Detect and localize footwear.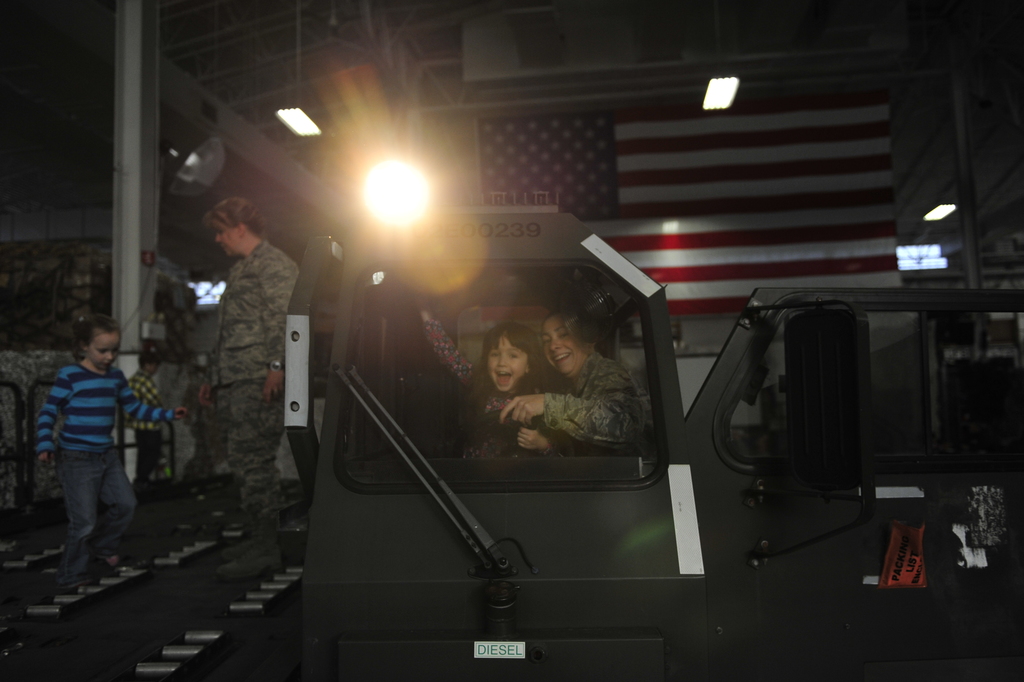
Localized at x1=219, y1=539, x2=257, y2=562.
